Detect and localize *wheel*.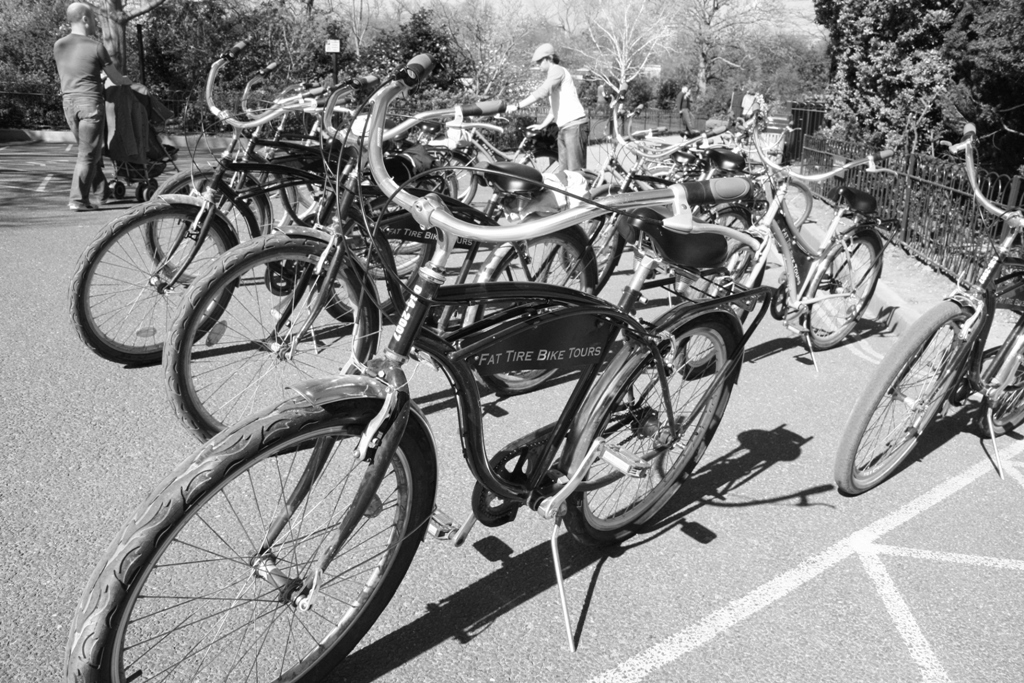
Localized at locate(153, 221, 364, 461).
